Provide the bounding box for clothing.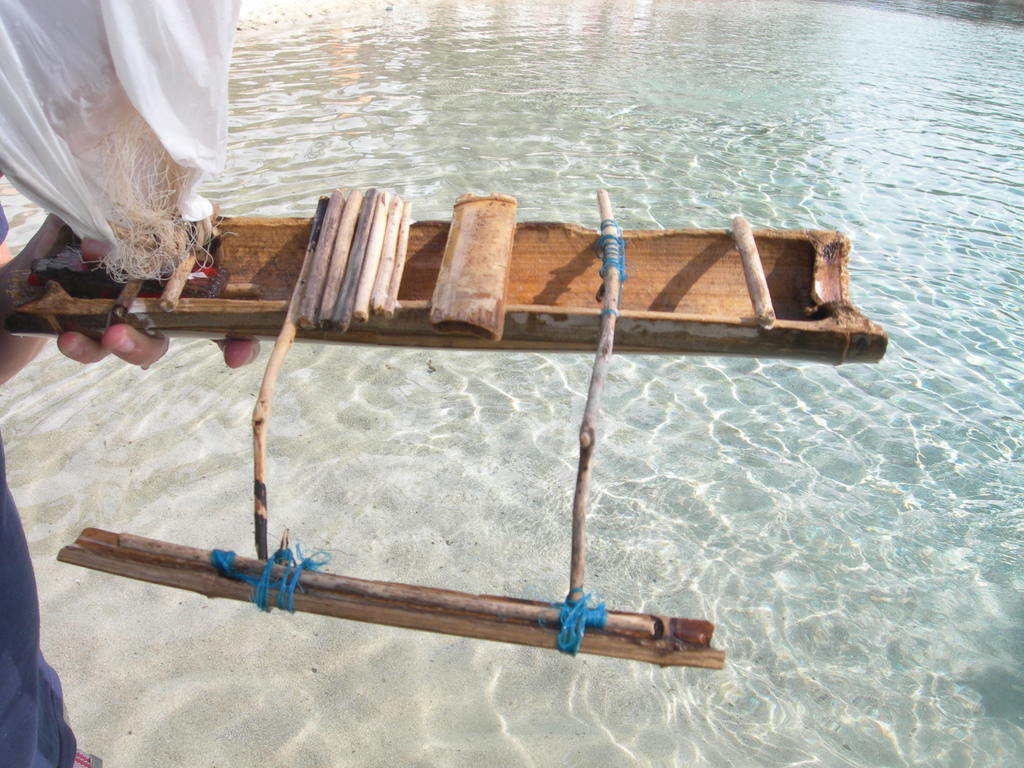
left=0, top=203, right=80, bottom=767.
